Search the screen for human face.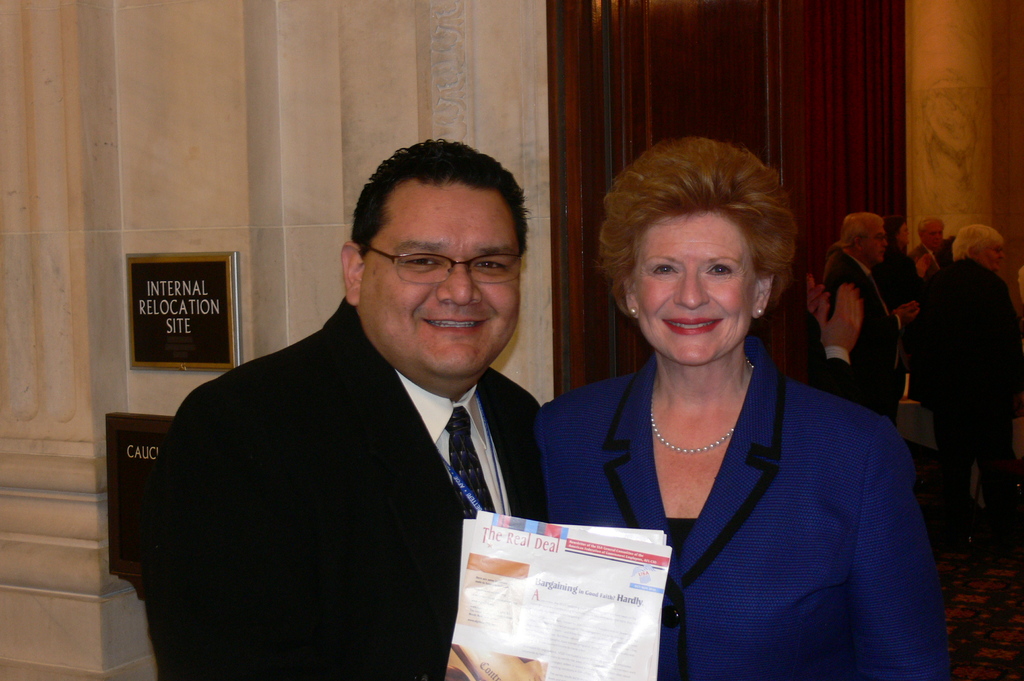
Found at (left=636, top=211, right=755, bottom=366).
